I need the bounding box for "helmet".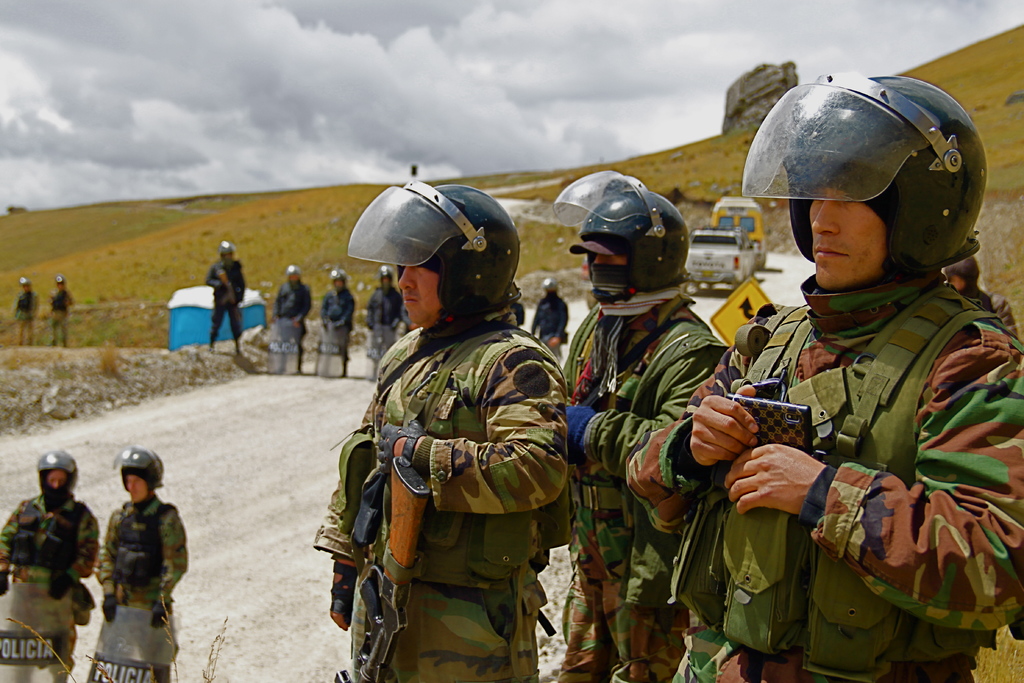
Here it is: l=217, t=243, r=237, b=255.
